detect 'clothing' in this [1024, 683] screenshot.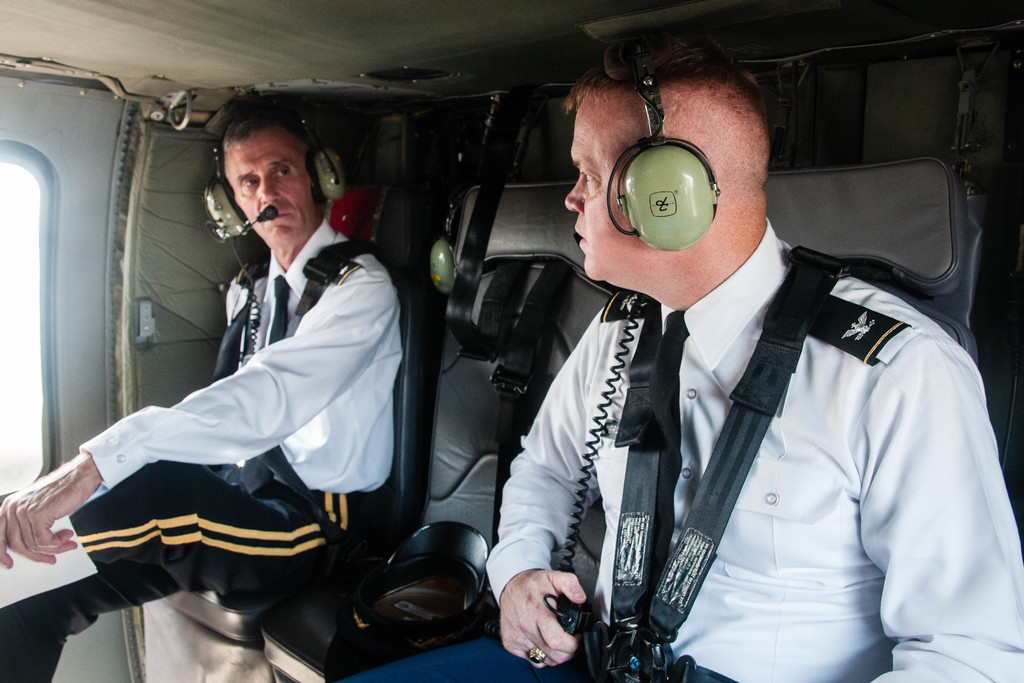
Detection: 70:215:394:682.
